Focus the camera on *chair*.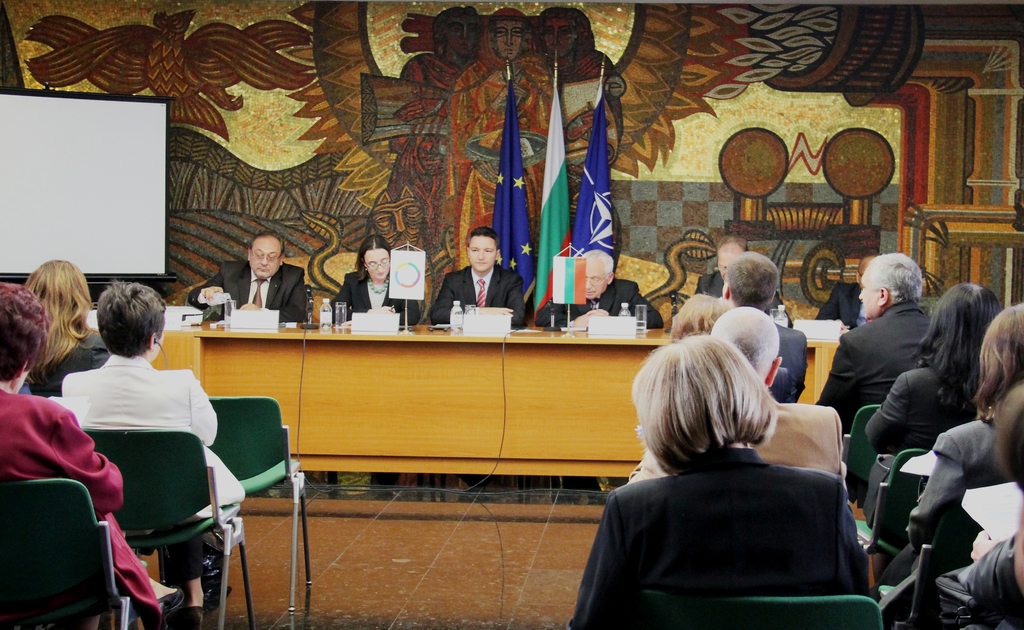
Focus region: 870/446/950/624.
